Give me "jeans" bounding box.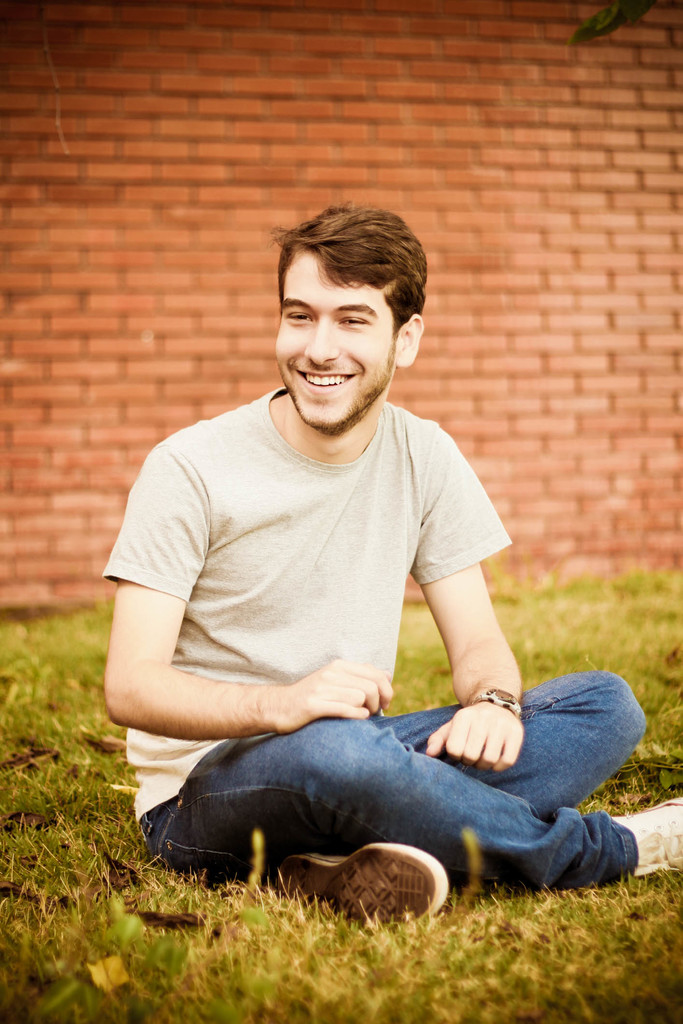
crop(140, 701, 638, 916).
